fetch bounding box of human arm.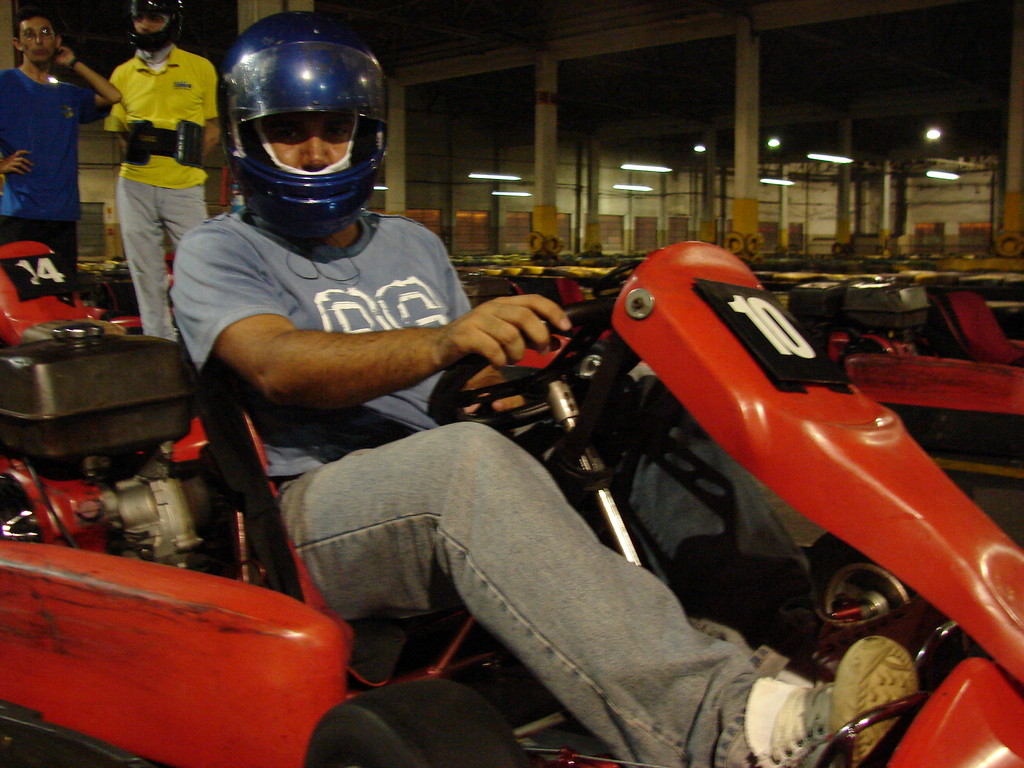
Bbox: Rect(196, 58, 219, 161).
